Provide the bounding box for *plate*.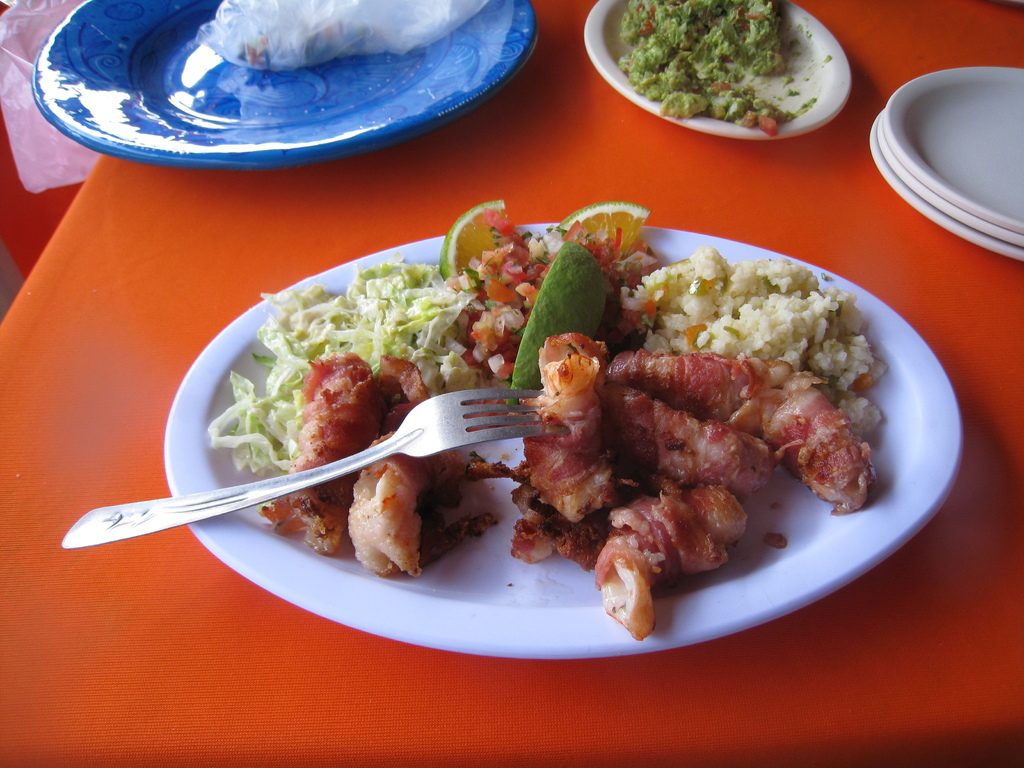
83, 200, 987, 681.
